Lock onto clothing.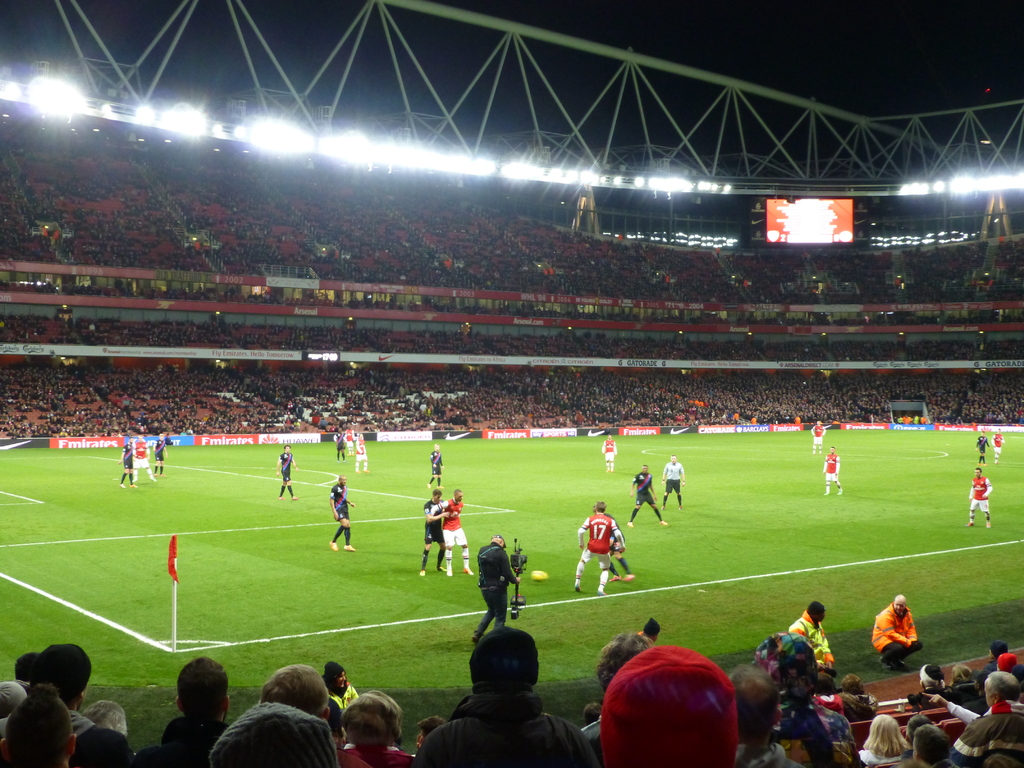
Locked: left=631, top=470, right=661, bottom=518.
